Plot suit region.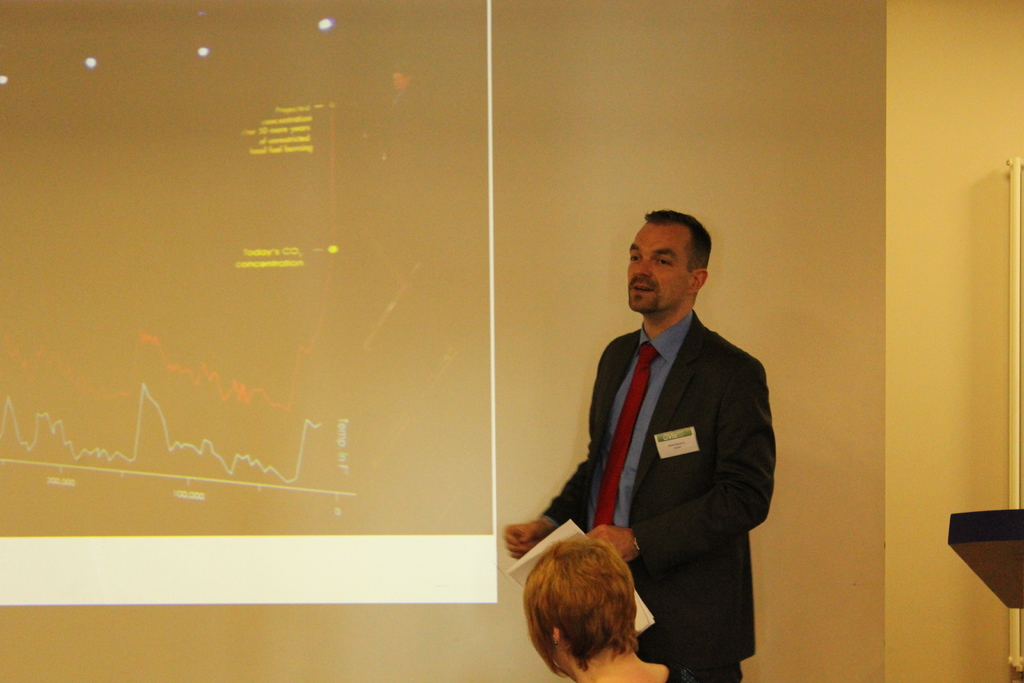
Plotted at (x1=543, y1=295, x2=769, y2=573).
